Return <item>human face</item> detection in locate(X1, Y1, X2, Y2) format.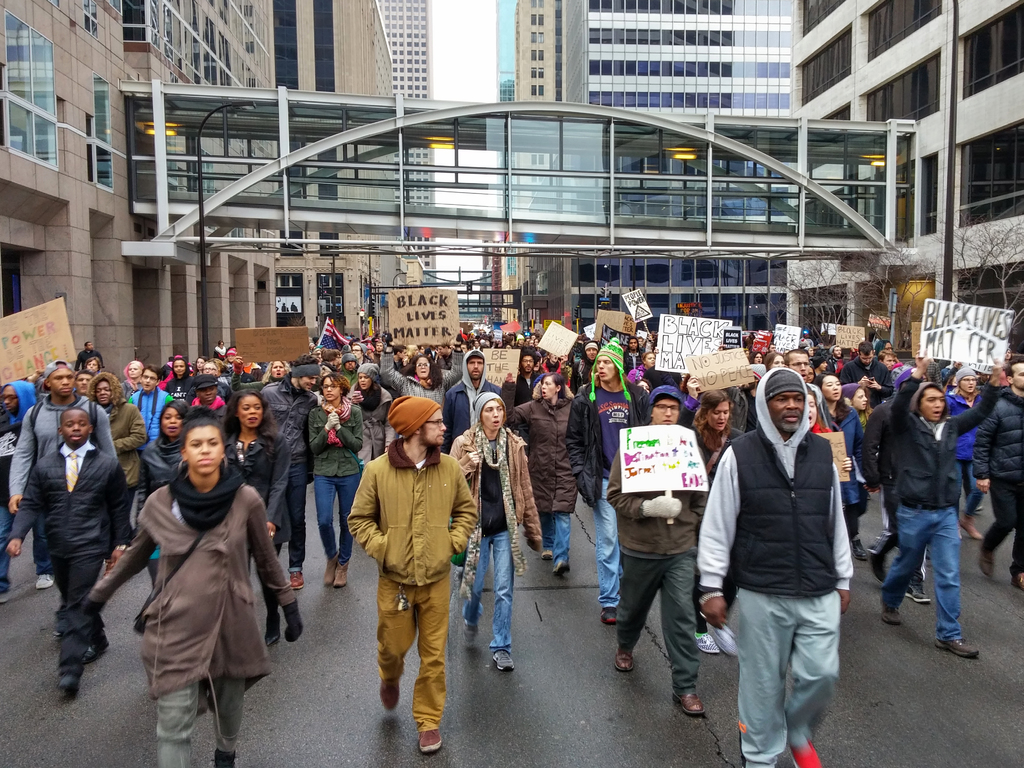
locate(47, 370, 75, 395).
